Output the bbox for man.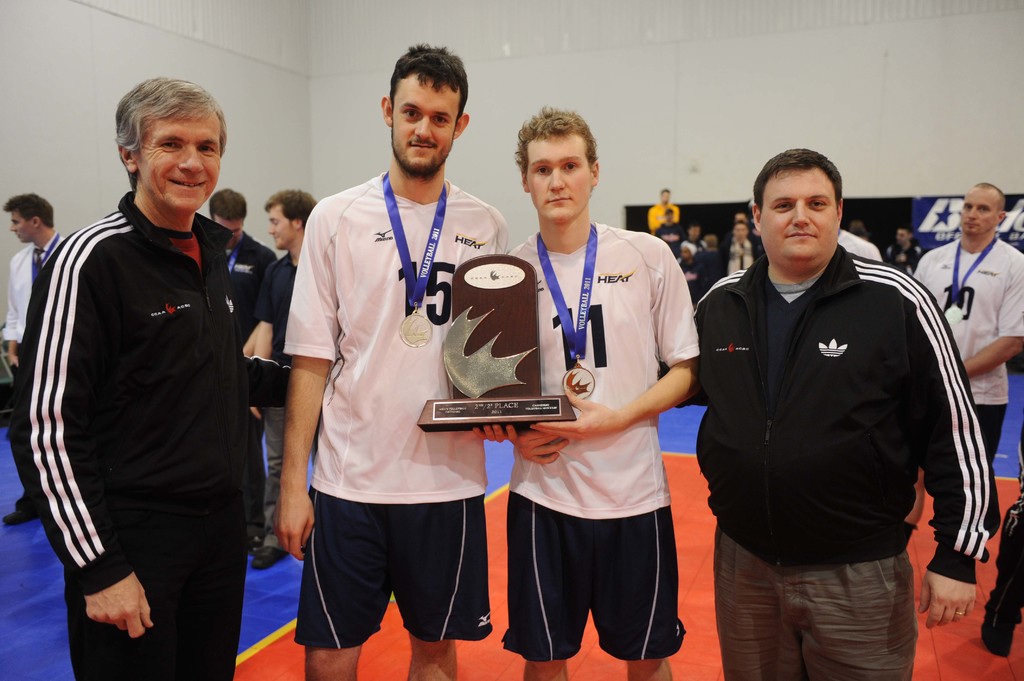
(500, 104, 701, 680).
